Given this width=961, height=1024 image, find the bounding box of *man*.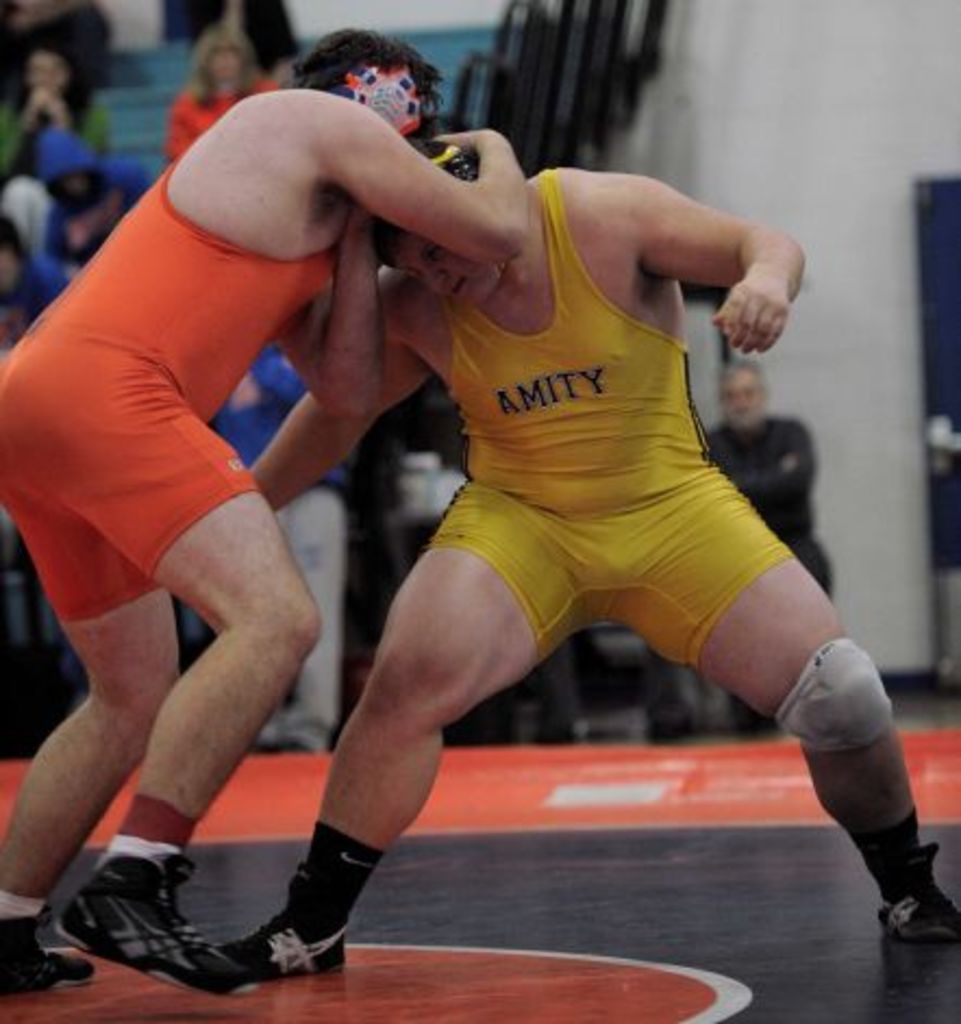
[left=0, top=35, right=528, bottom=1002].
